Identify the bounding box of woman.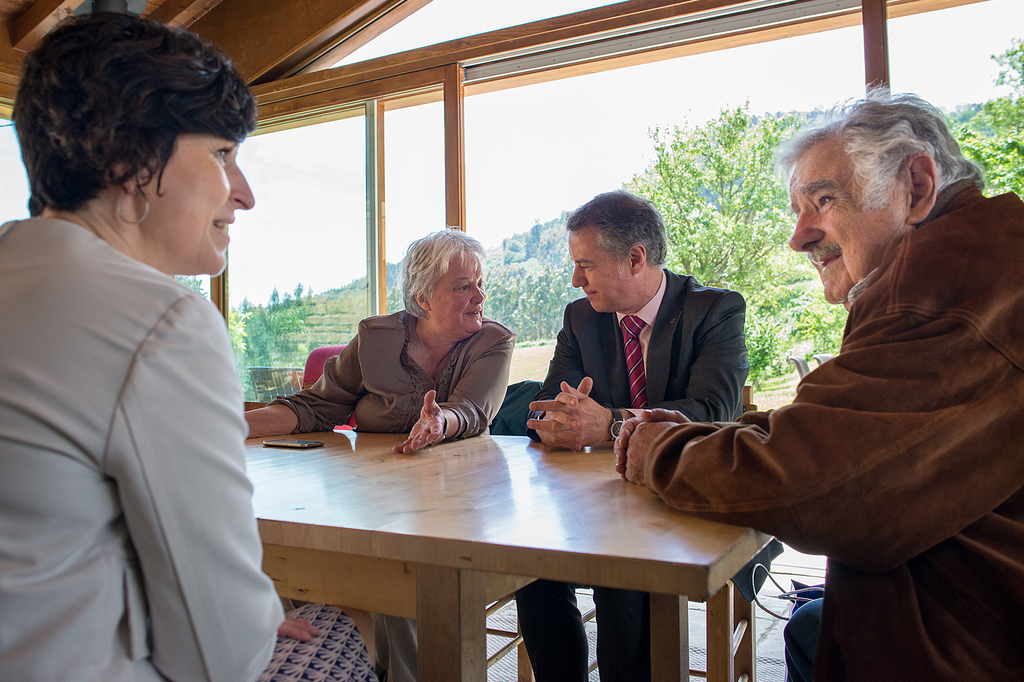
bbox(15, 33, 289, 681).
